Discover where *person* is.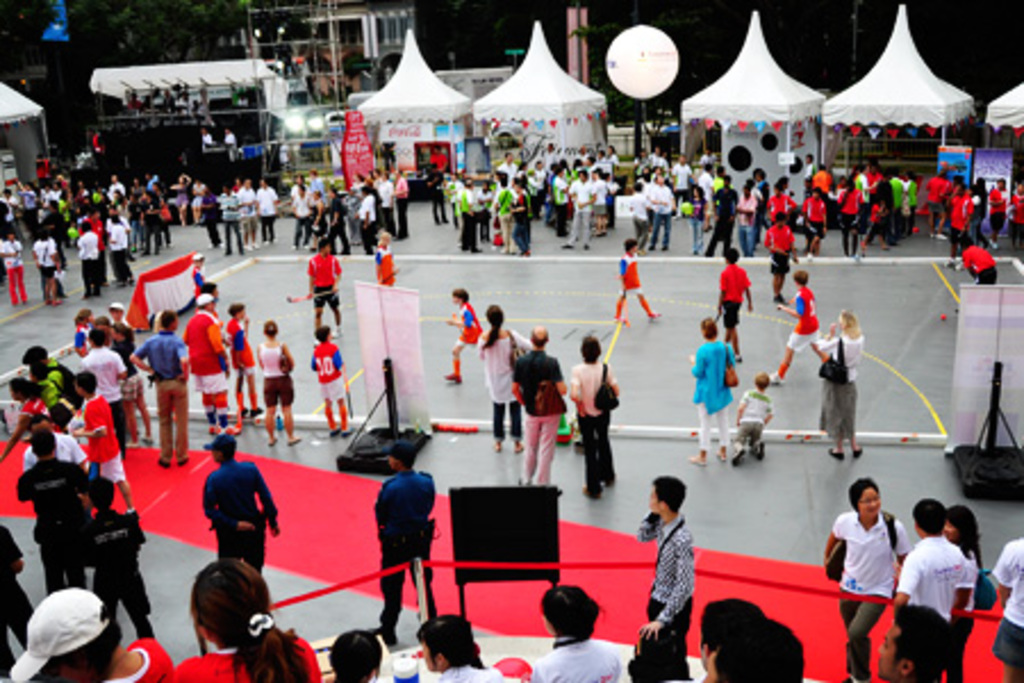
Discovered at bbox=[68, 369, 148, 533].
